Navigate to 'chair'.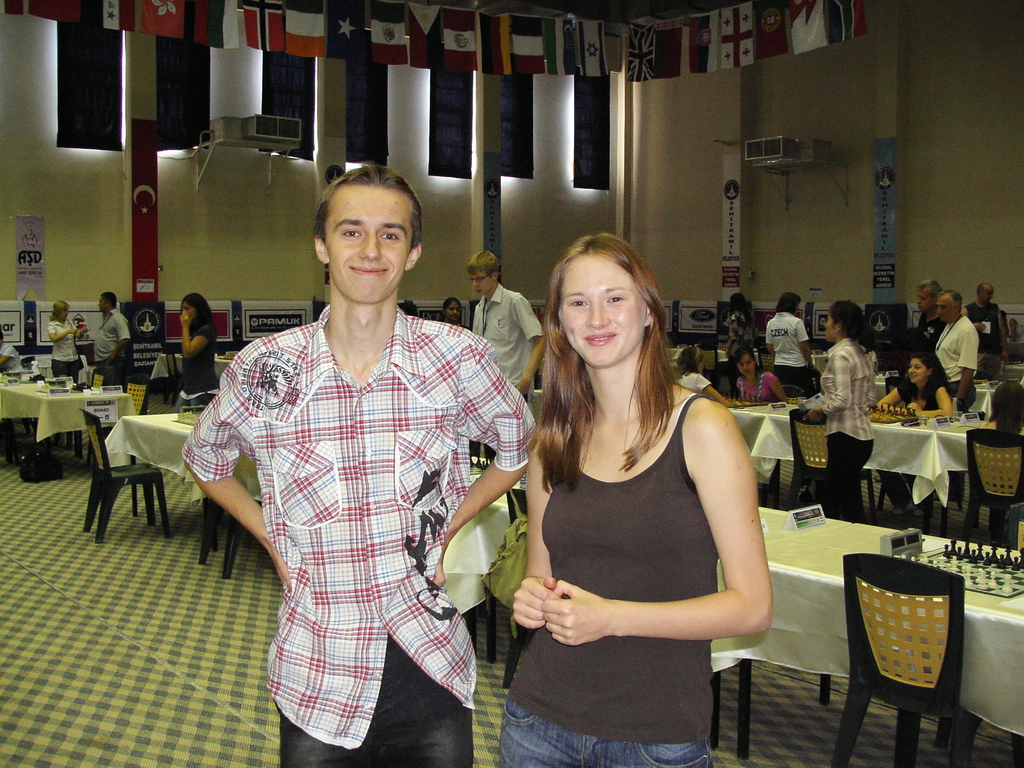
Navigation target: l=821, t=557, r=965, b=767.
